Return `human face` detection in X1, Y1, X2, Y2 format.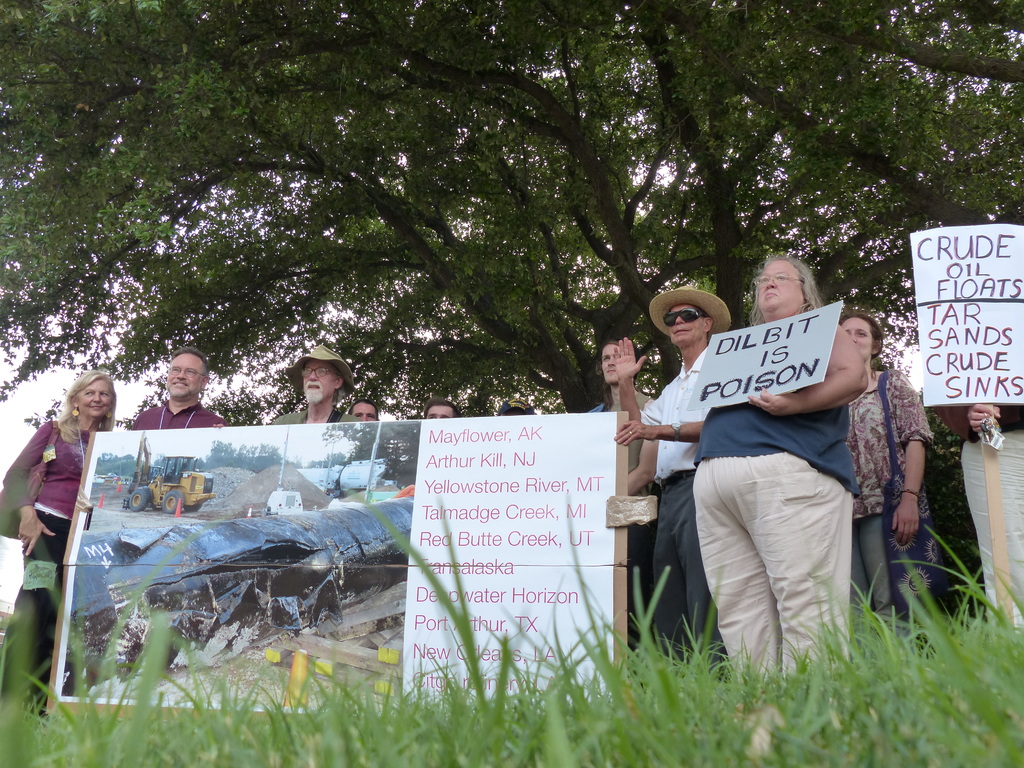
669, 304, 700, 342.
